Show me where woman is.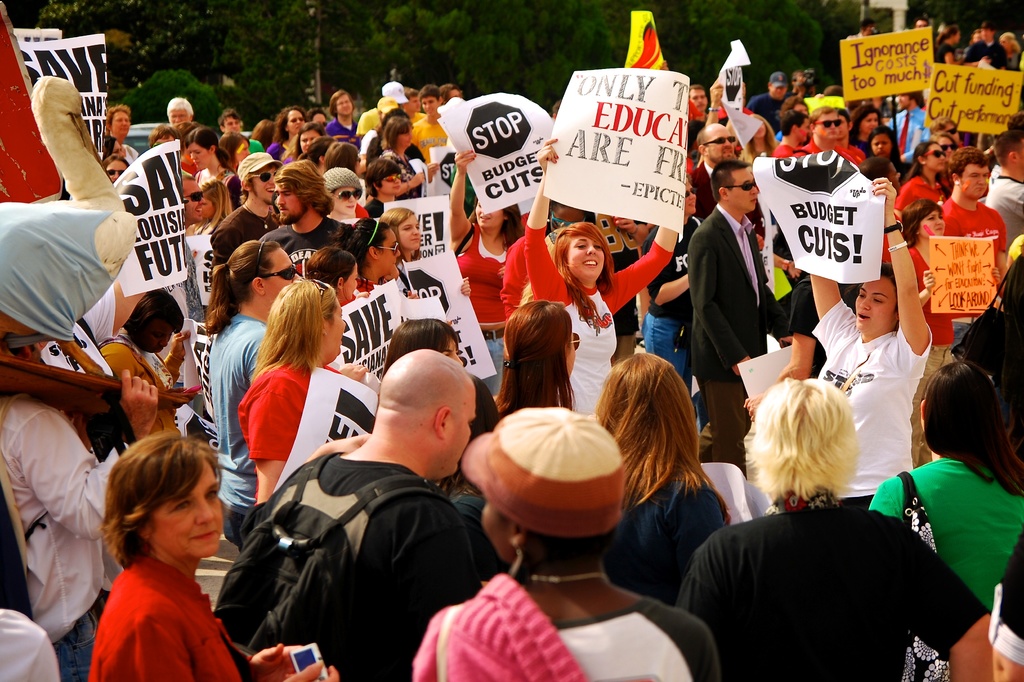
woman is at left=289, top=244, right=367, bottom=330.
